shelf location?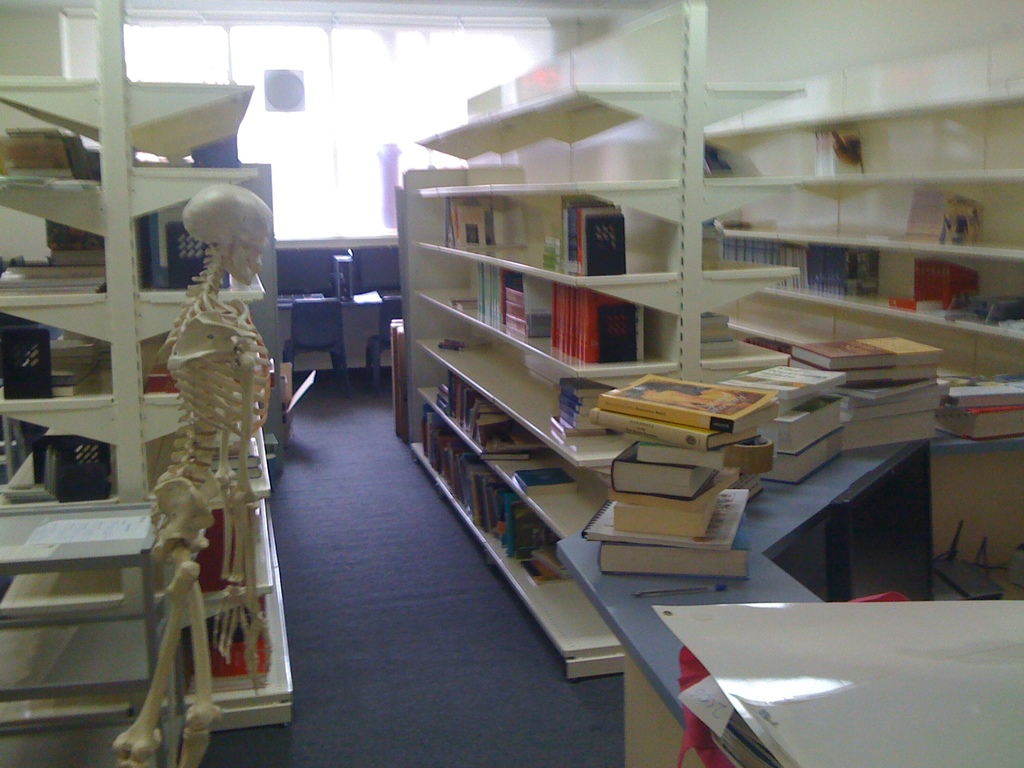
{"left": 715, "top": 220, "right": 1022, "bottom": 280}
